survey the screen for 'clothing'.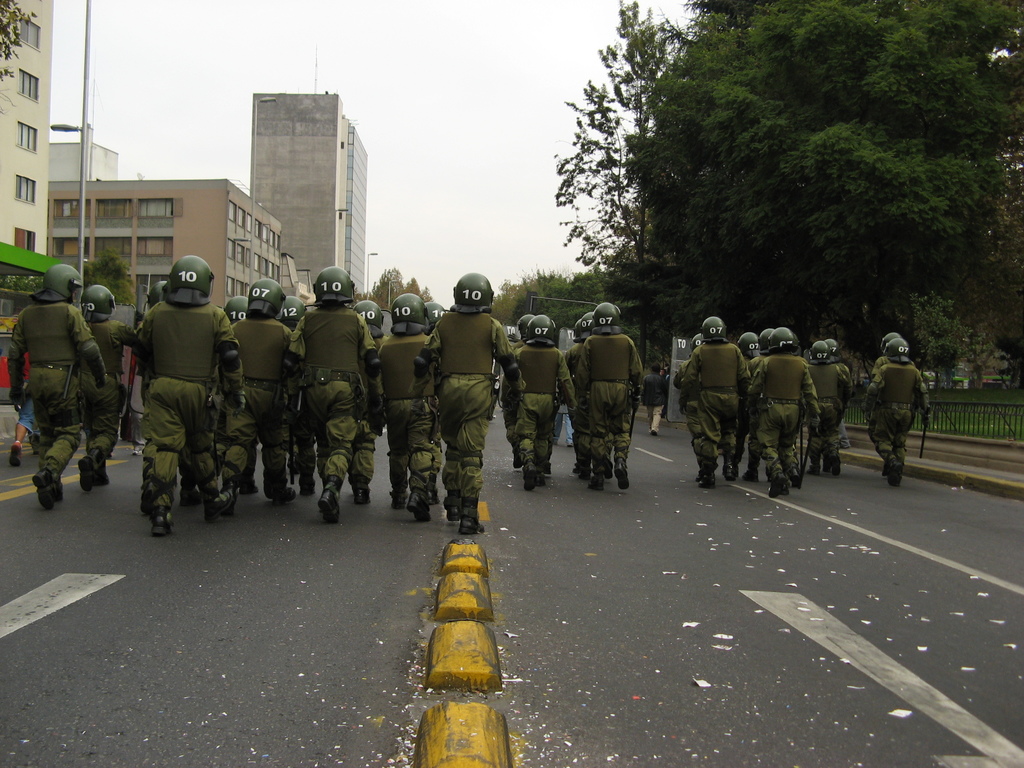
Survey found: <box>862,349,938,474</box>.
